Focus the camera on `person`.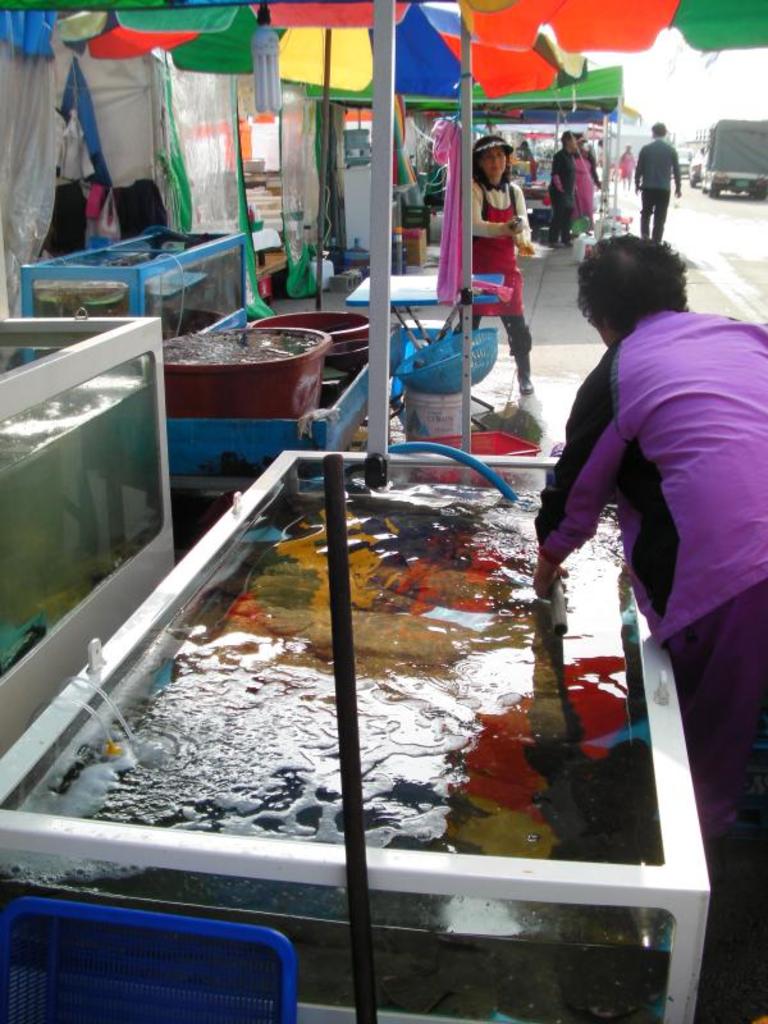
Focus region: BBox(576, 132, 605, 239).
